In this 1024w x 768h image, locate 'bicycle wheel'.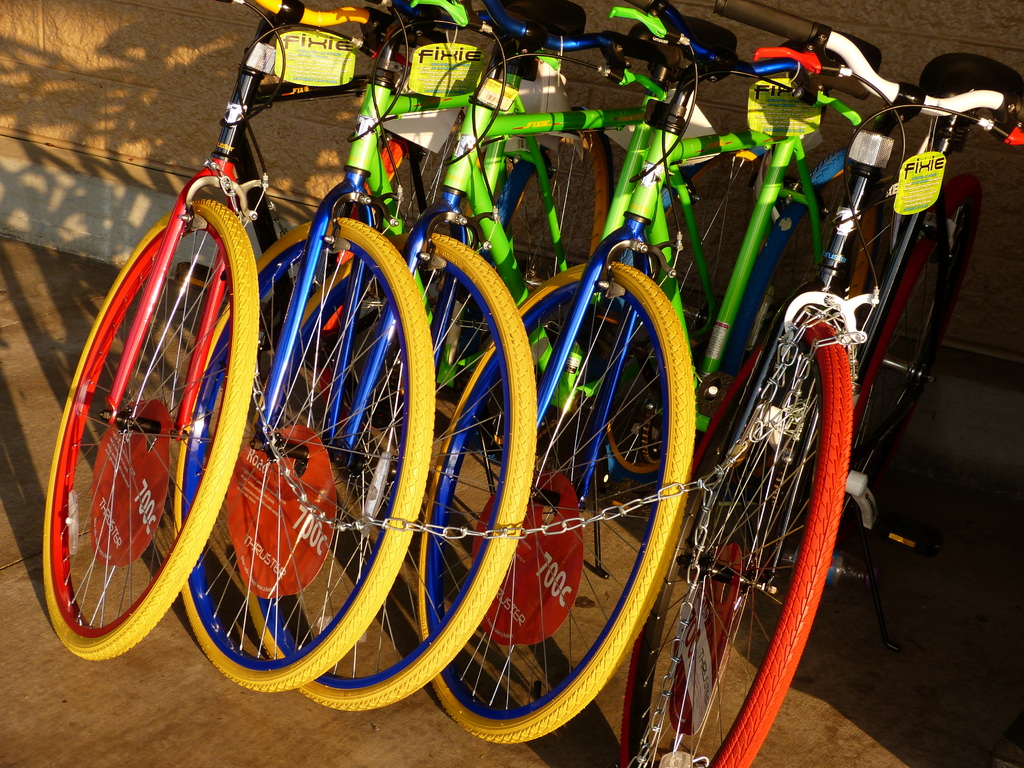
Bounding box: <box>485,133,608,429</box>.
